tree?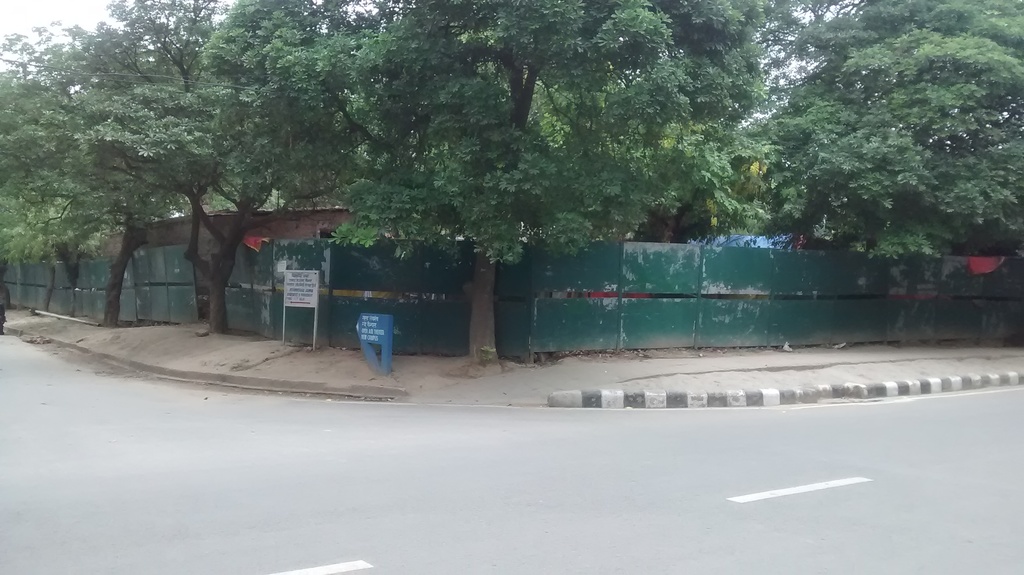
x1=747, y1=0, x2=1023, y2=260
